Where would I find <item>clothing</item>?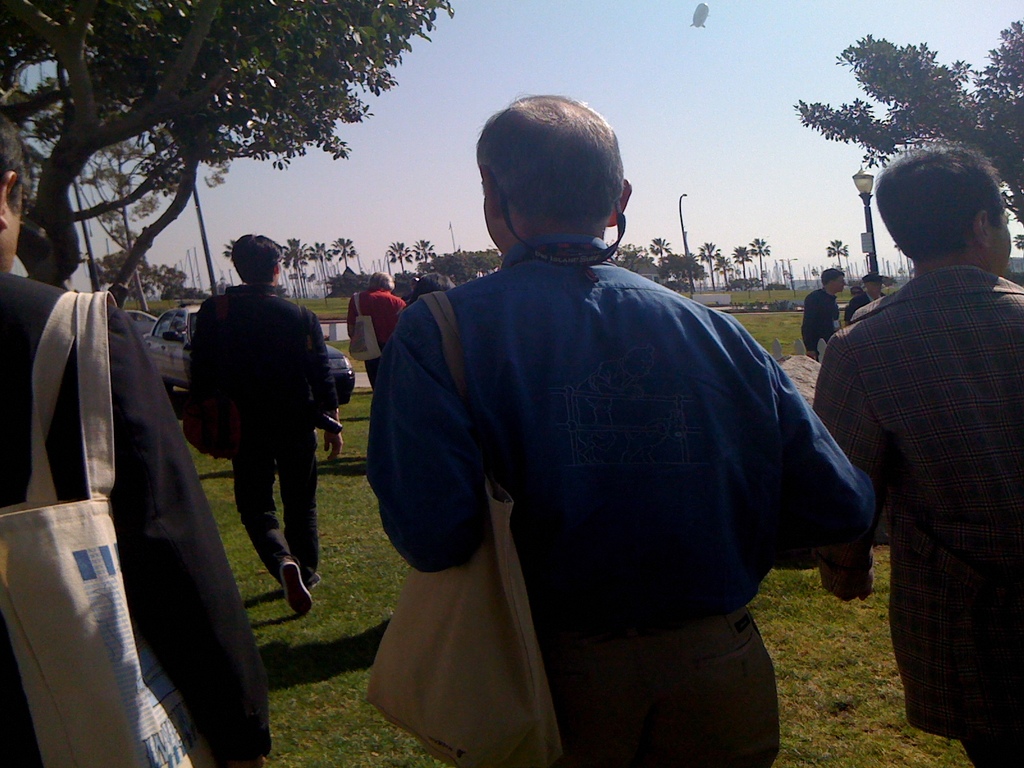
At 806 292 844 360.
